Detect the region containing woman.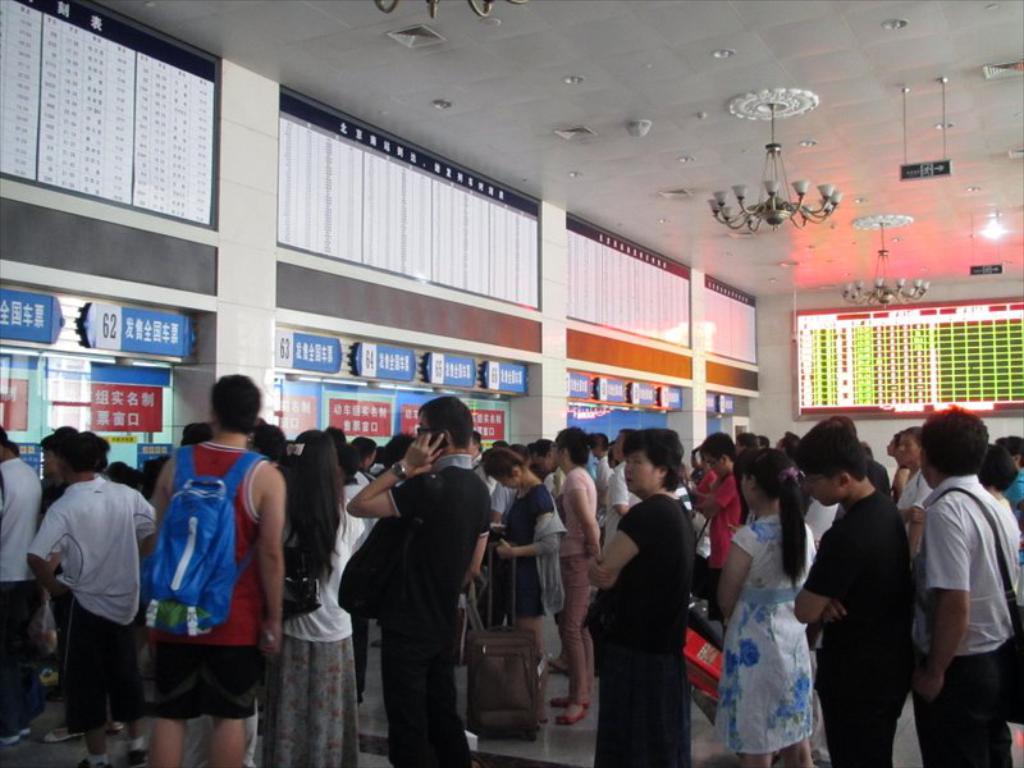
l=273, t=428, r=381, b=767.
